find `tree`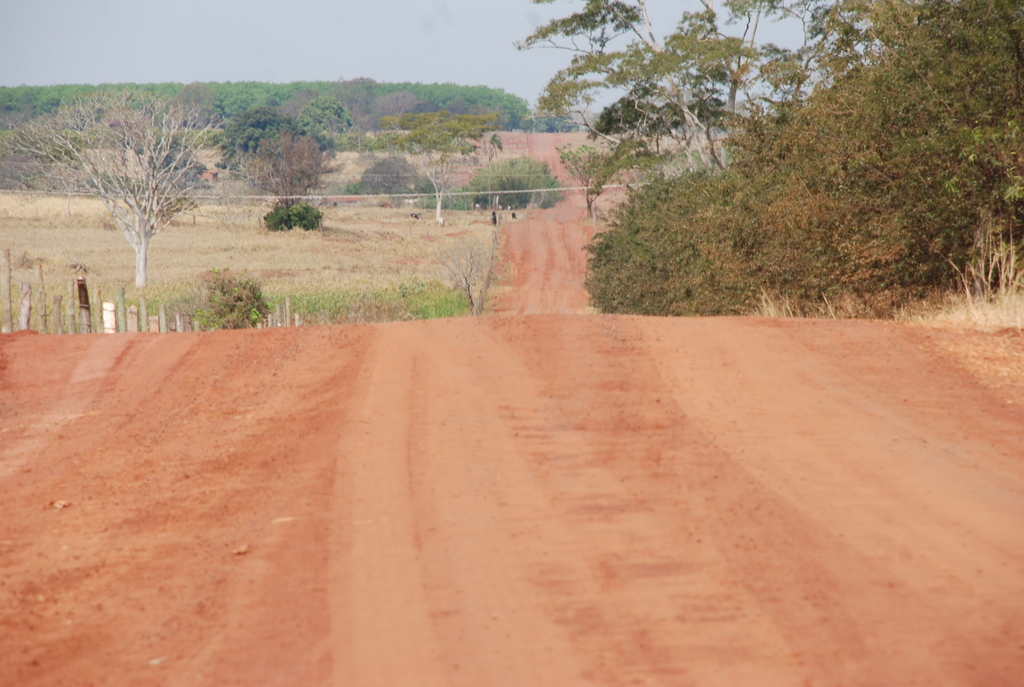
(x1=187, y1=257, x2=235, y2=336)
